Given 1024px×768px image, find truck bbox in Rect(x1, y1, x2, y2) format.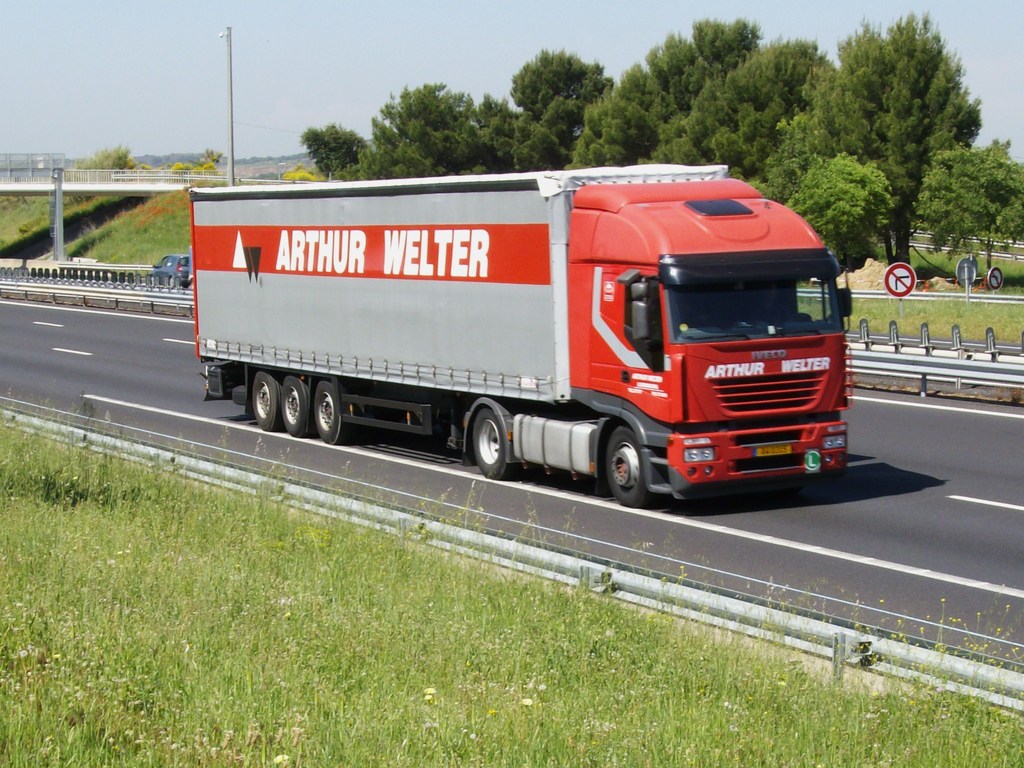
Rect(179, 159, 867, 500).
